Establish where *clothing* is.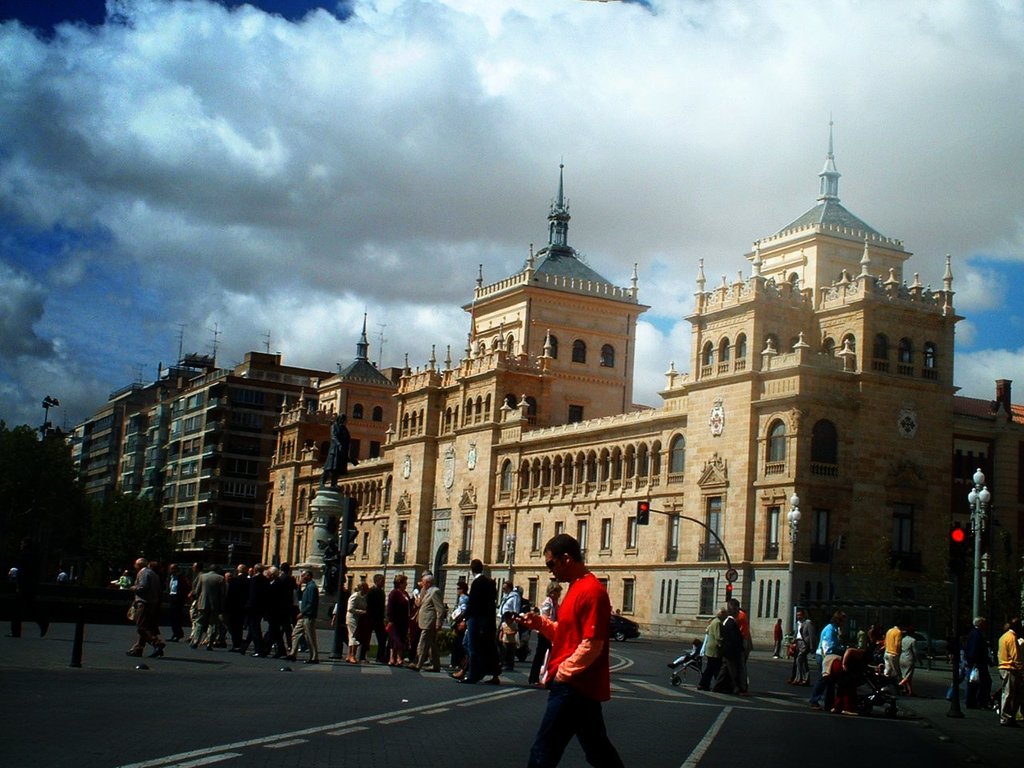
Established at BBox(798, 618, 814, 679).
